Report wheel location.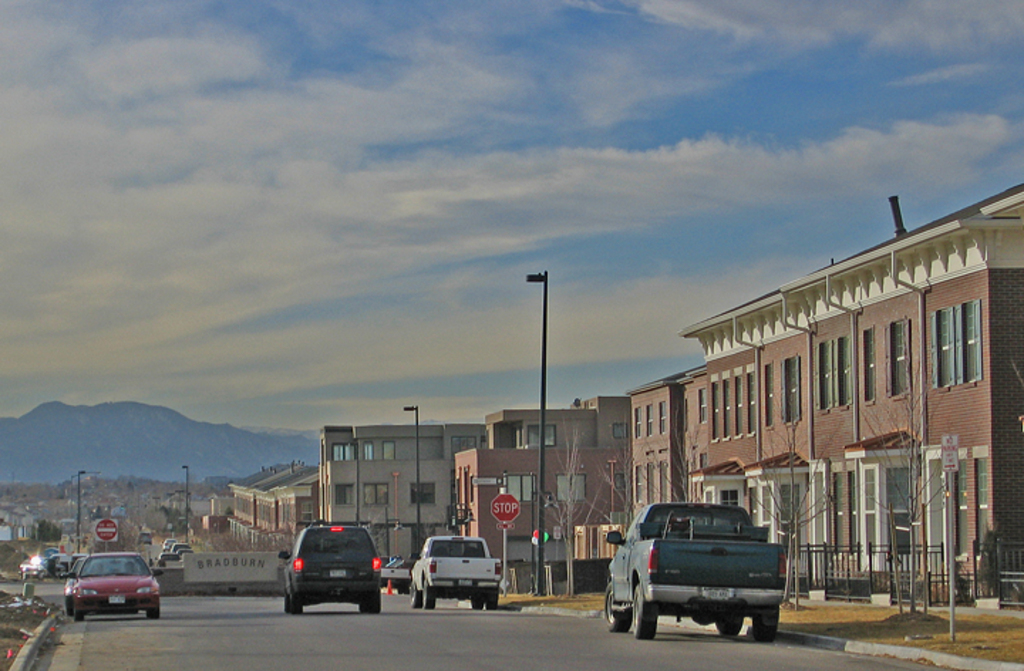
Report: 602,581,633,635.
